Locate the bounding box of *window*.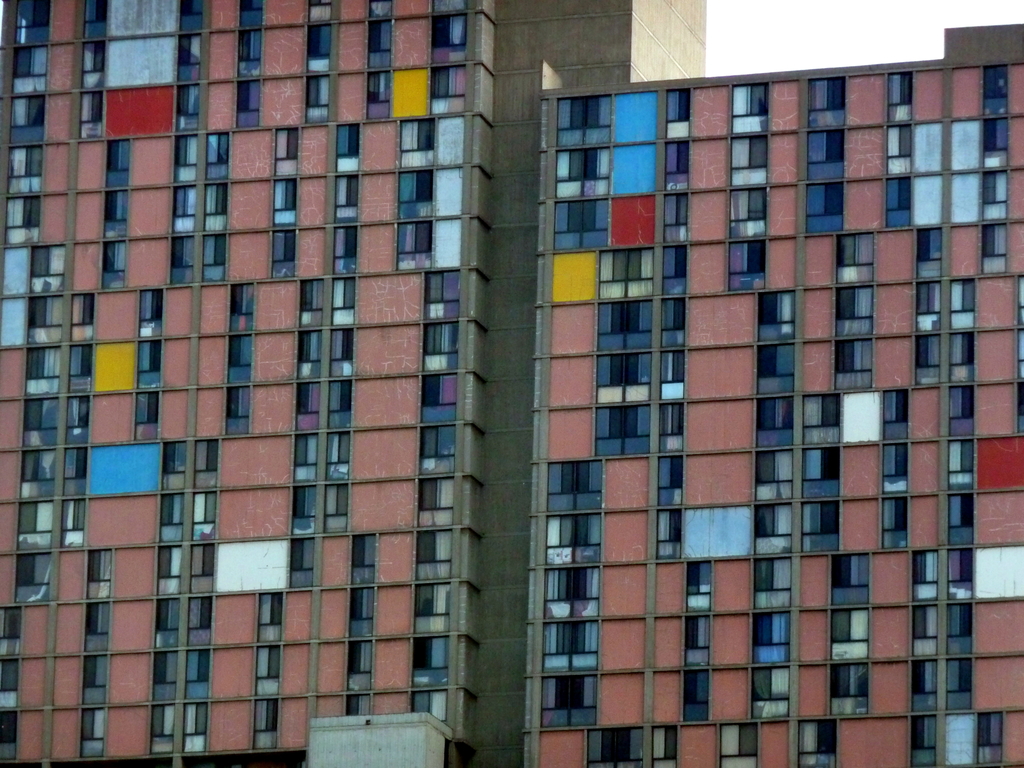
Bounding box: 796/722/835/767.
